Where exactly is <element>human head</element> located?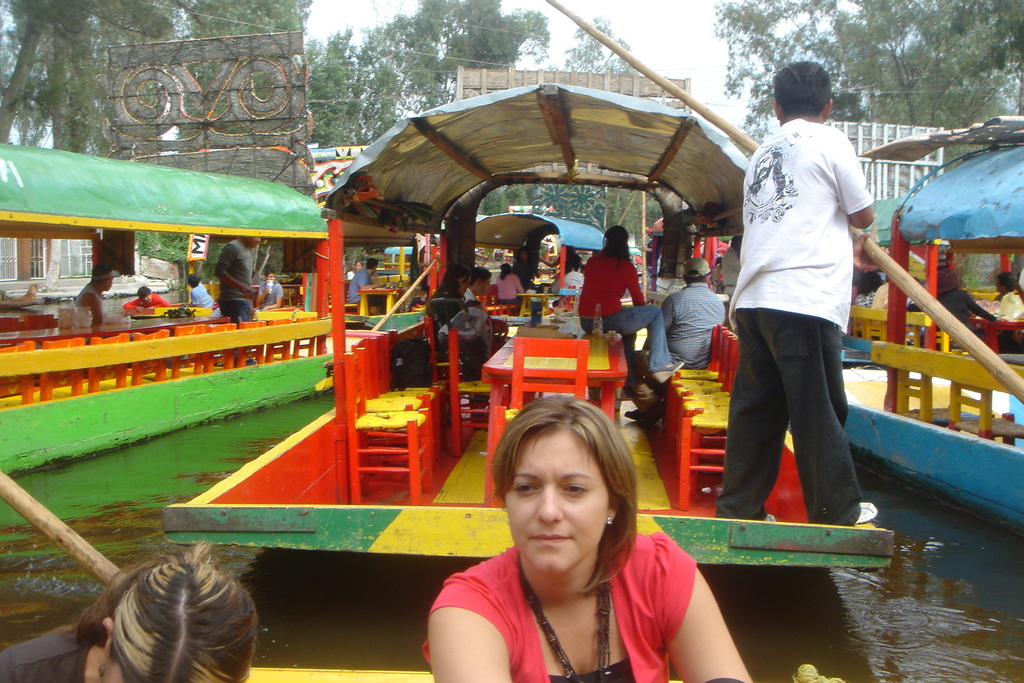
Its bounding box is 502:263:513:274.
